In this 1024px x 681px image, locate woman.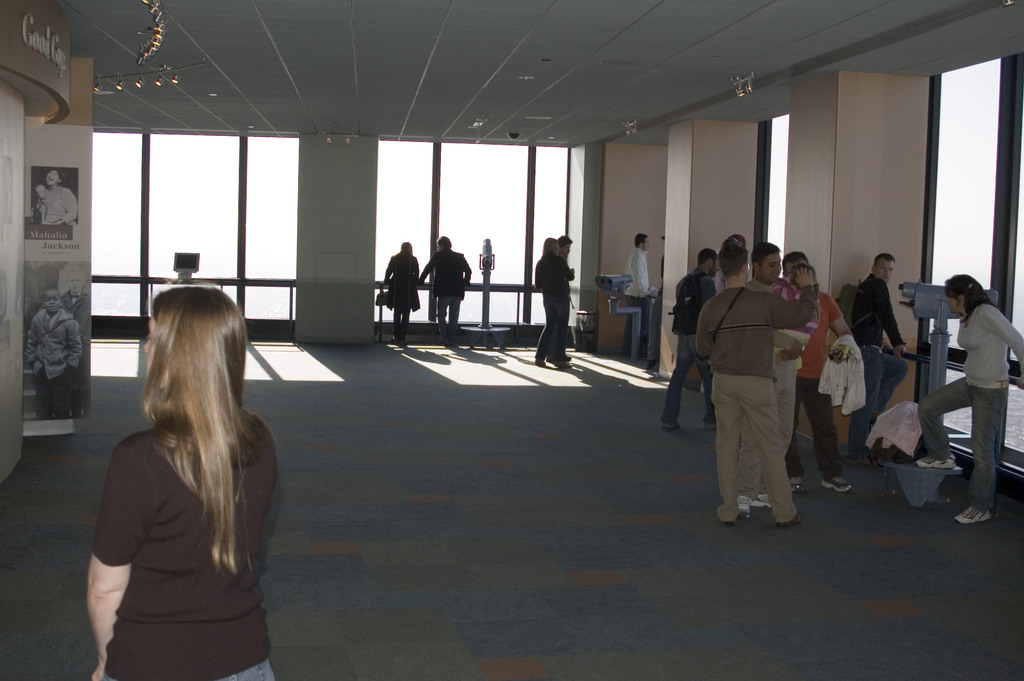
Bounding box: rect(913, 274, 1023, 530).
